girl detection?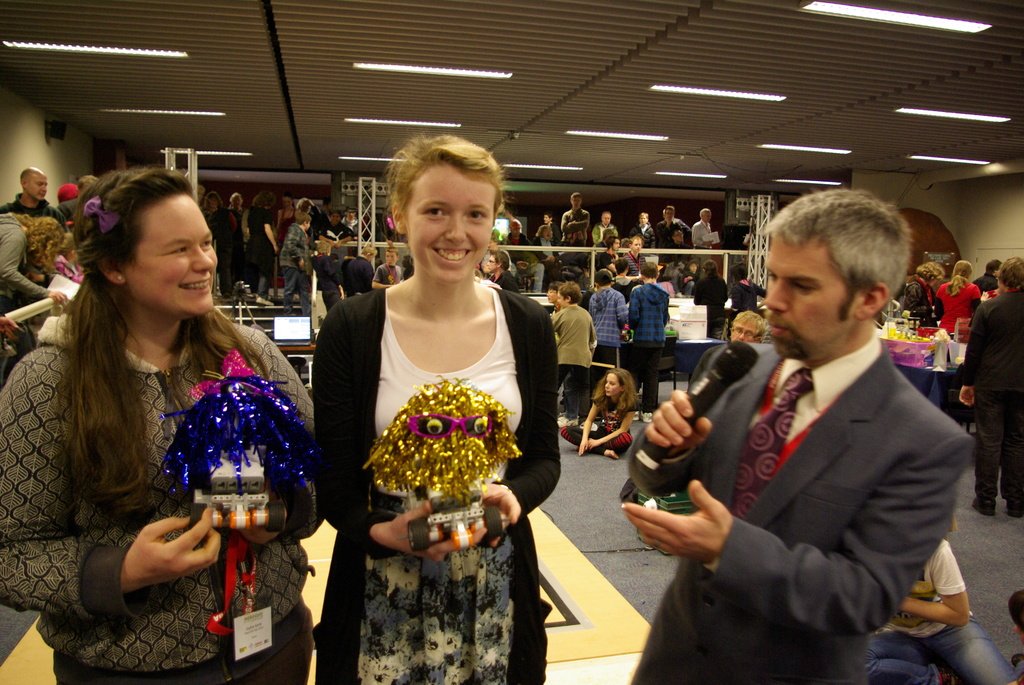
<region>0, 164, 323, 684</region>
